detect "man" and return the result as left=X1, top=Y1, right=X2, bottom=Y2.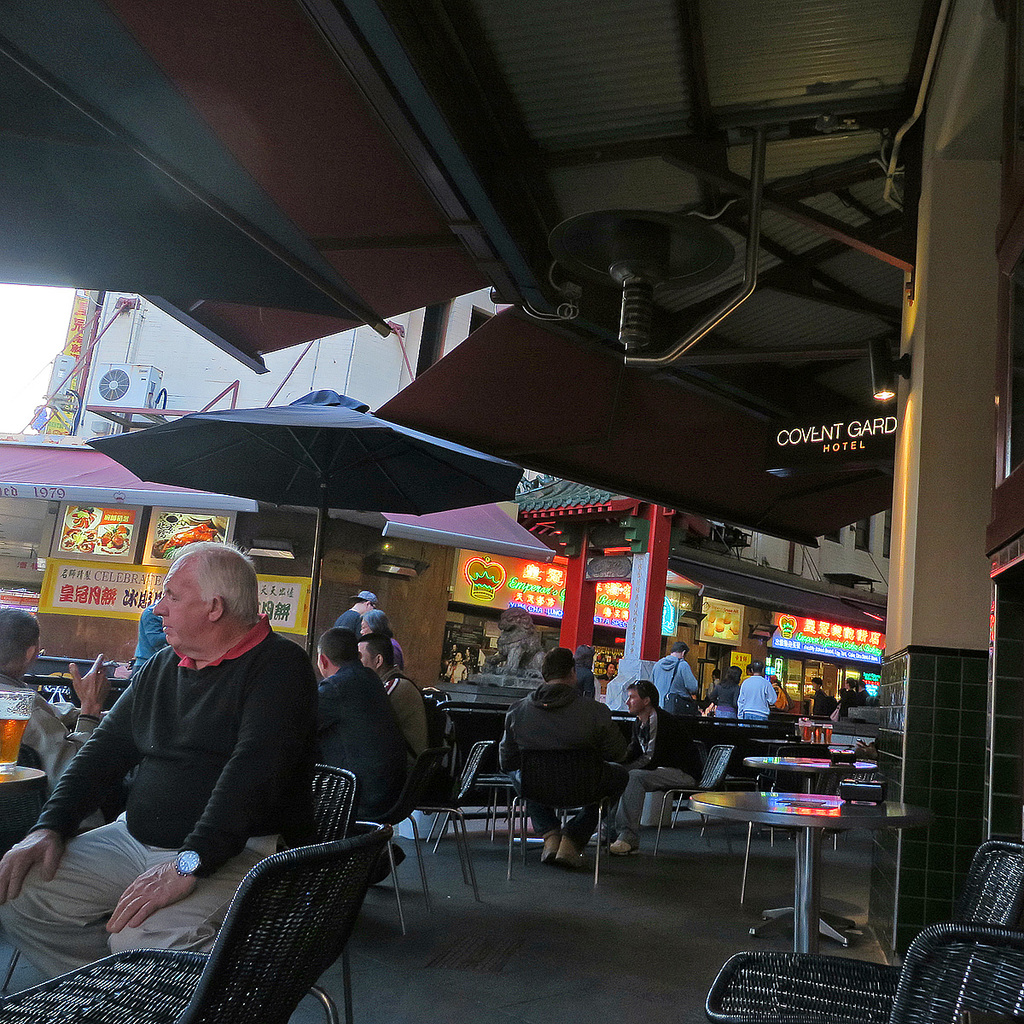
left=0, top=537, right=326, bottom=1023.
